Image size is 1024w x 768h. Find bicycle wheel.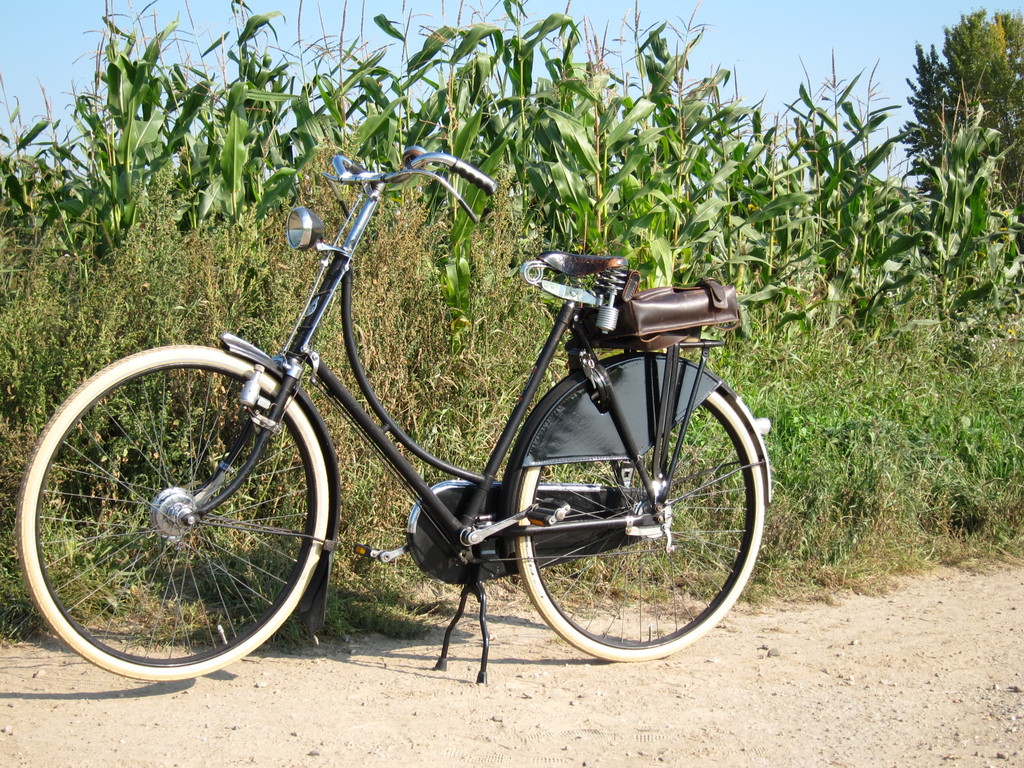
<bbox>511, 352, 767, 664</bbox>.
